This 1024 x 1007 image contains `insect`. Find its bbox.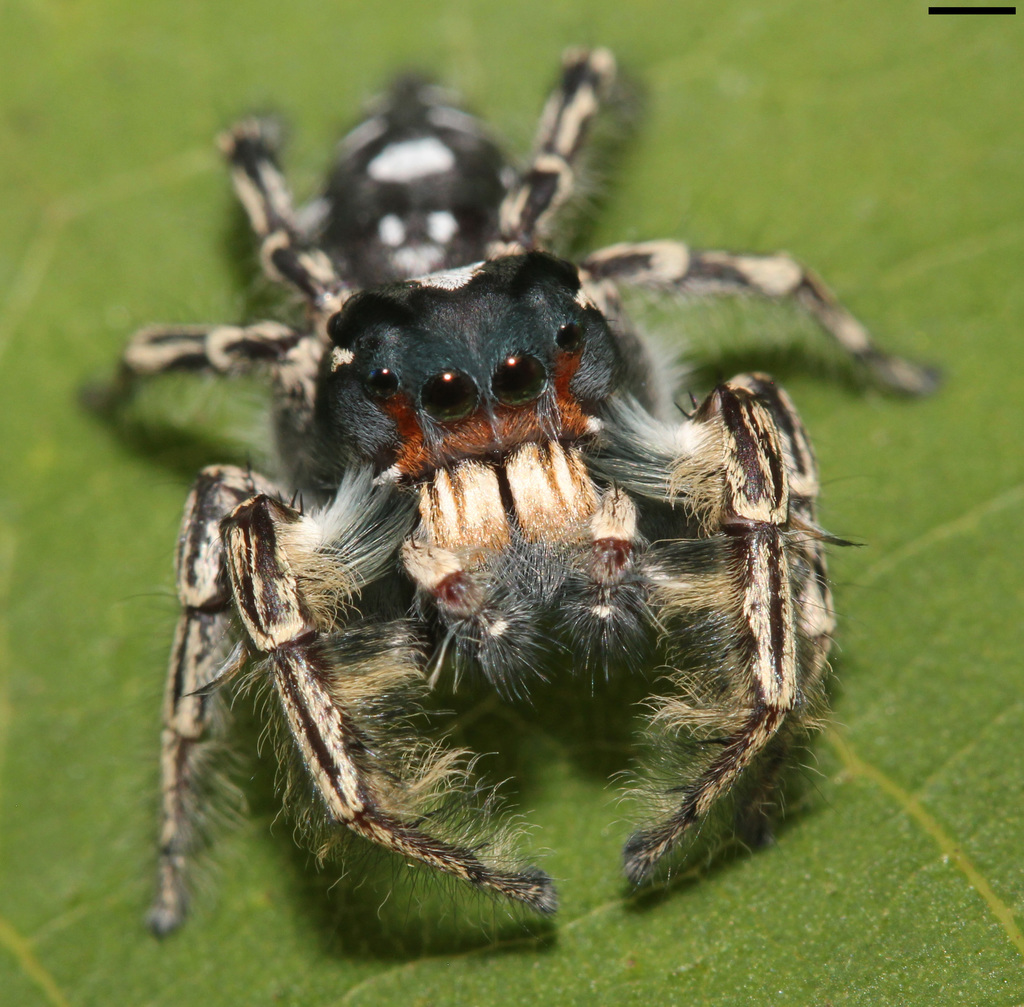
detection(68, 37, 941, 950).
